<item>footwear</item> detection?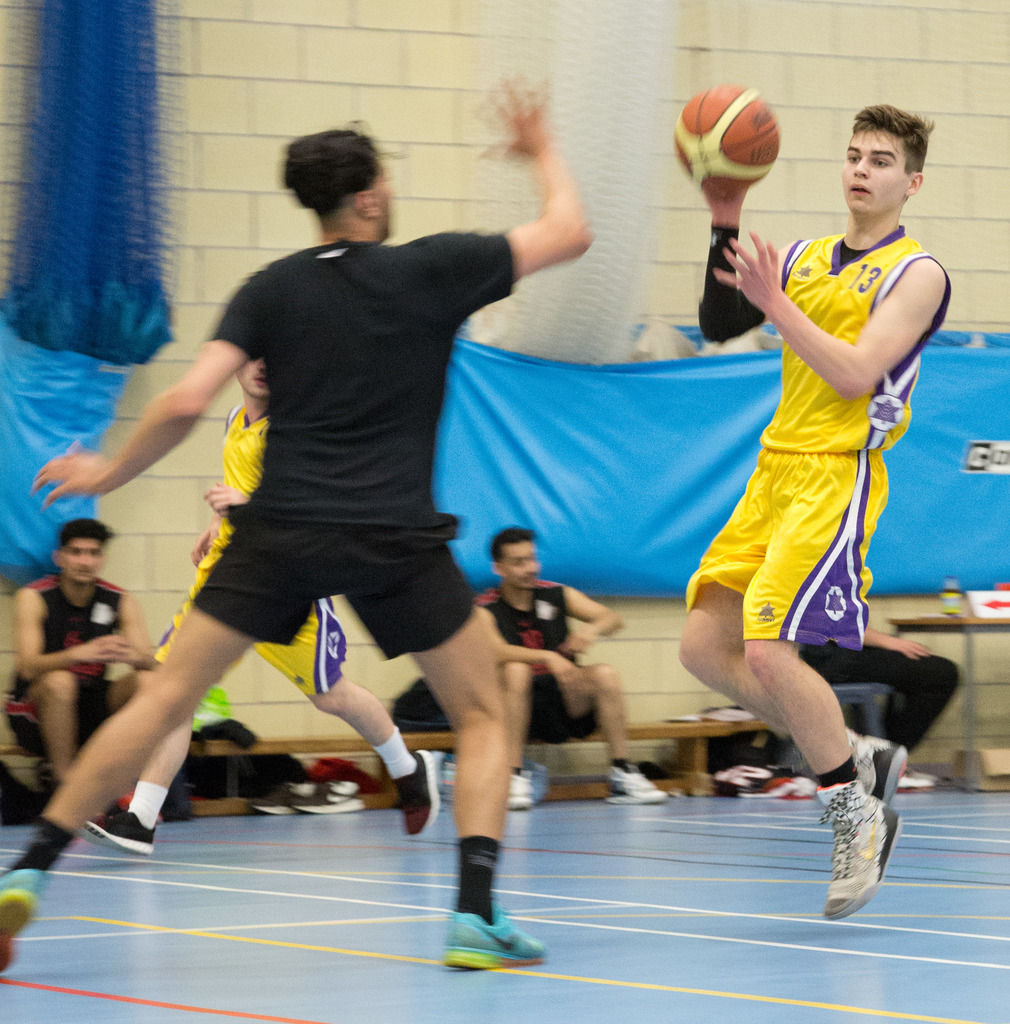
l=774, t=767, r=822, b=798
